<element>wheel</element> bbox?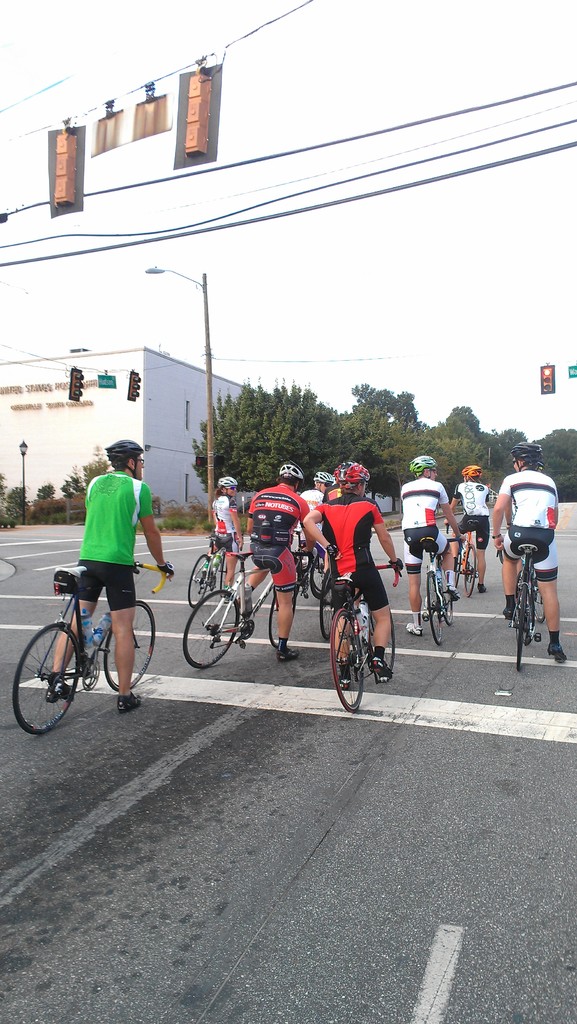
locate(422, 568, 447, 645)
